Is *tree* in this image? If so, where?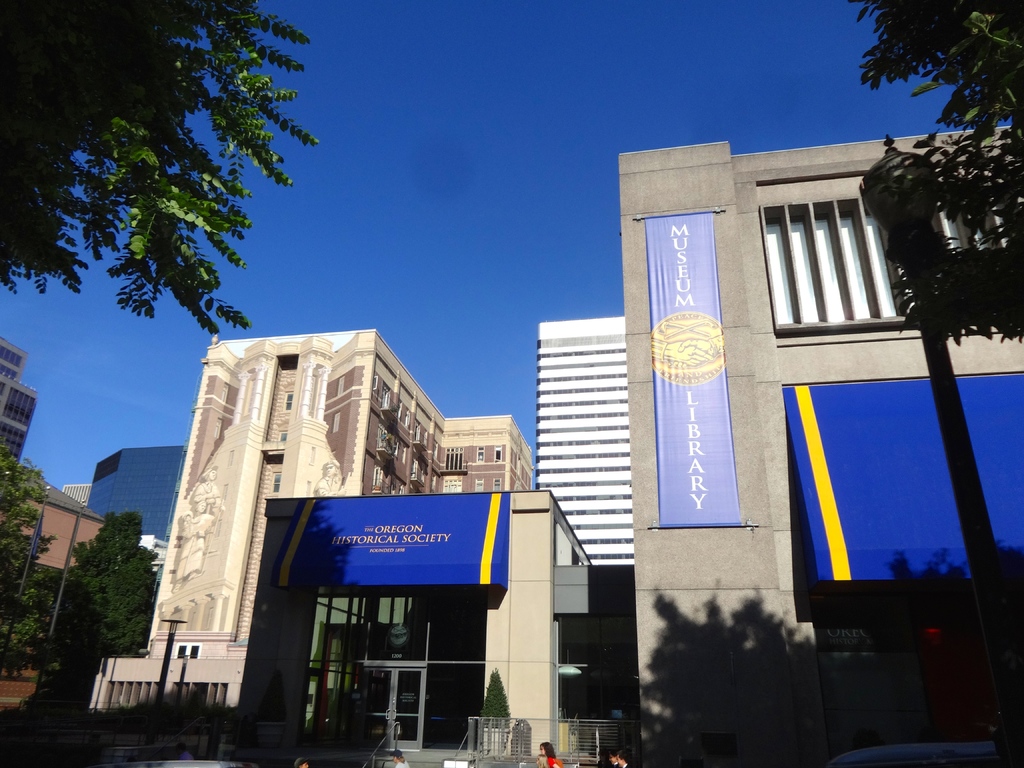
Yes, at x1=60, y1=503, x2=154, y2=660.
